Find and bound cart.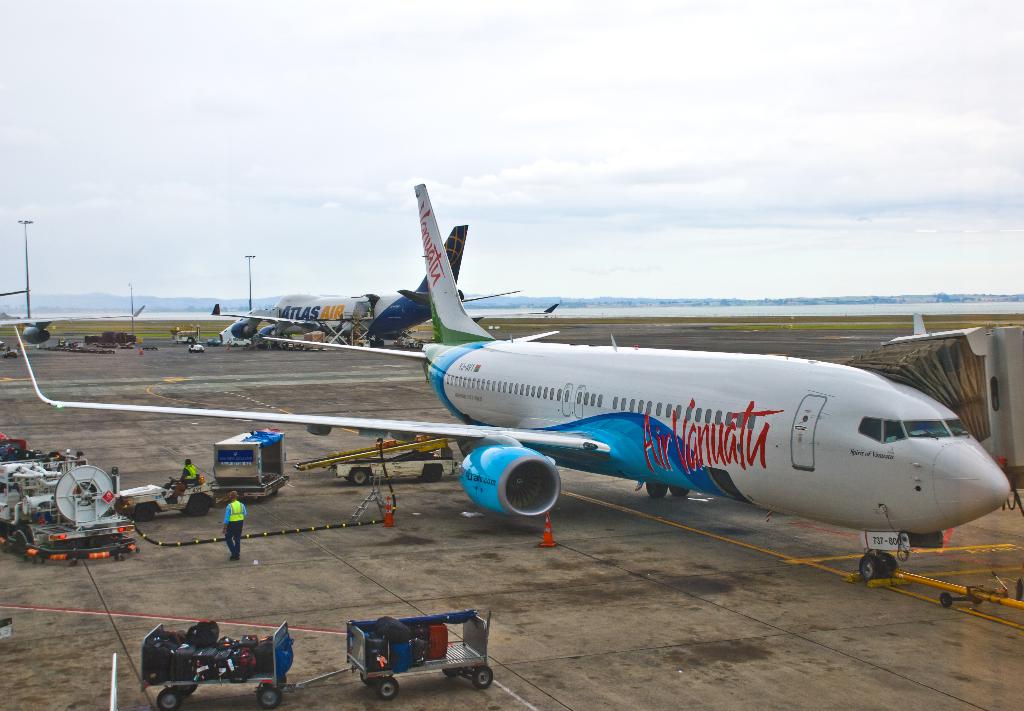
Bound: 141:619:358:710.
